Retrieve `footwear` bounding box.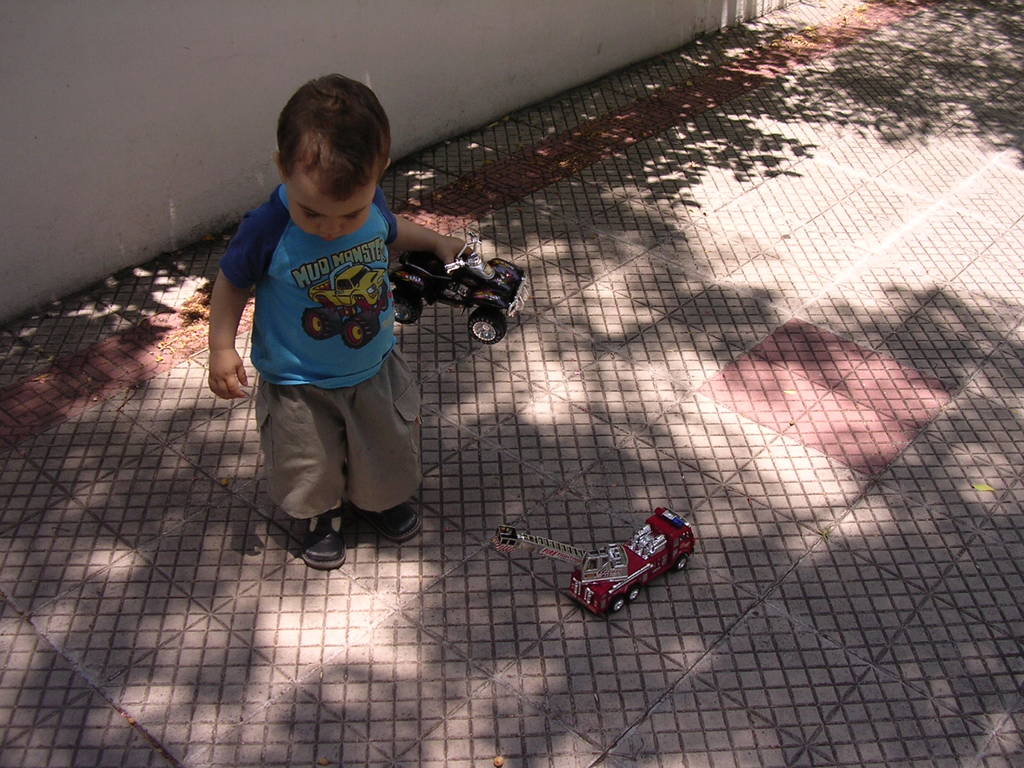
Bounding box: BBox(368, 497, 422, 543).
